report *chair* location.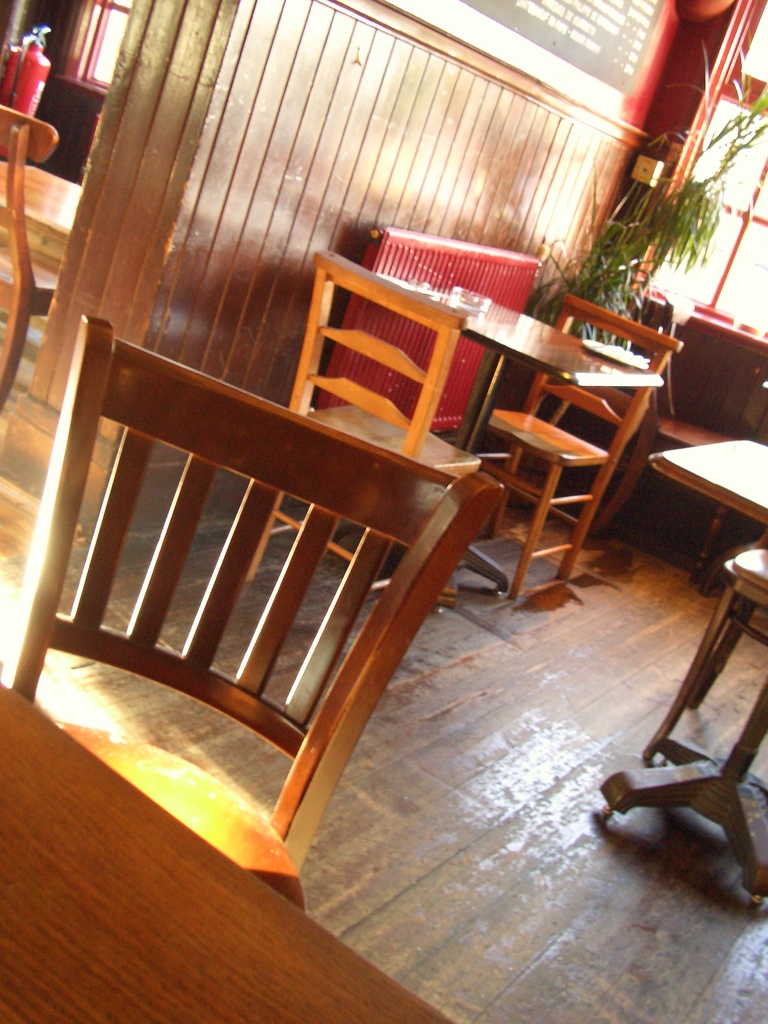
Report: bbox=(0, 99, 65, 419).
